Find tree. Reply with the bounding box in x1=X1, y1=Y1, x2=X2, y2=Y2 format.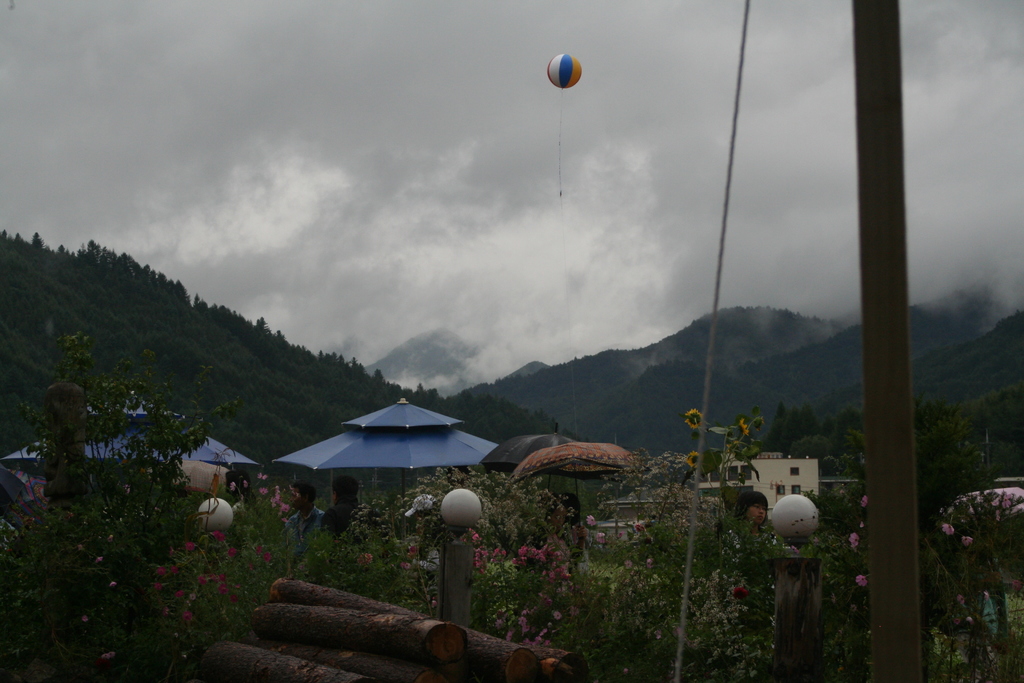
x1=825, y1=418, x2=834, y2=441.
